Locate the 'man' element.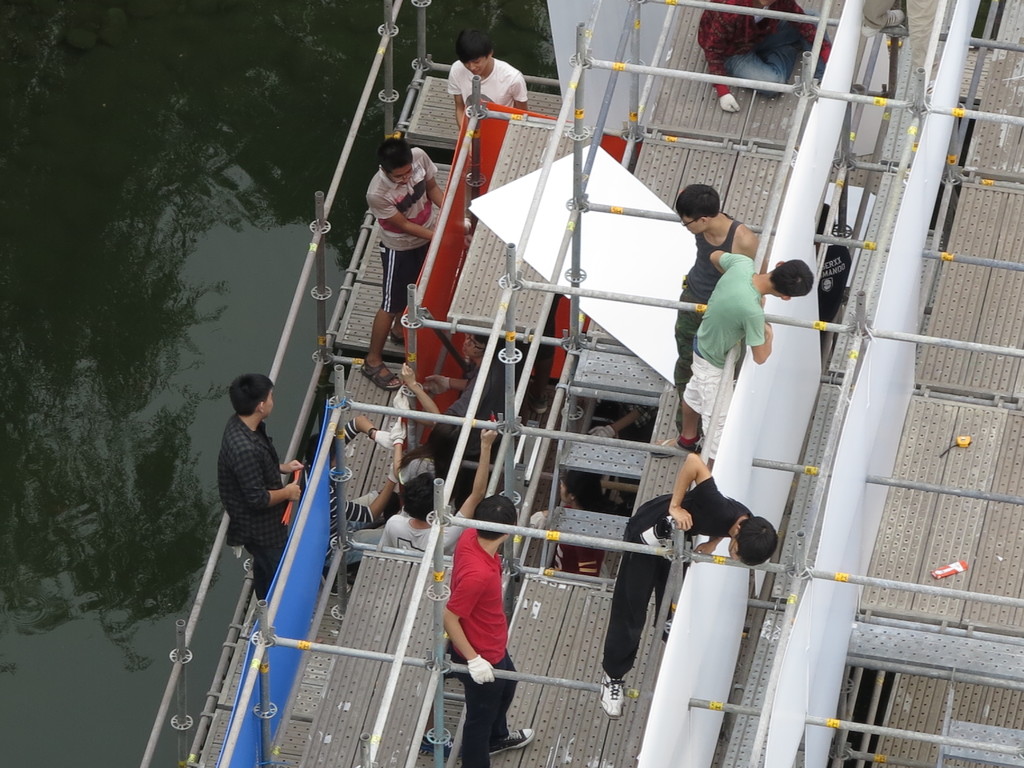
Element bbox: (435, 491, 535, 767).
